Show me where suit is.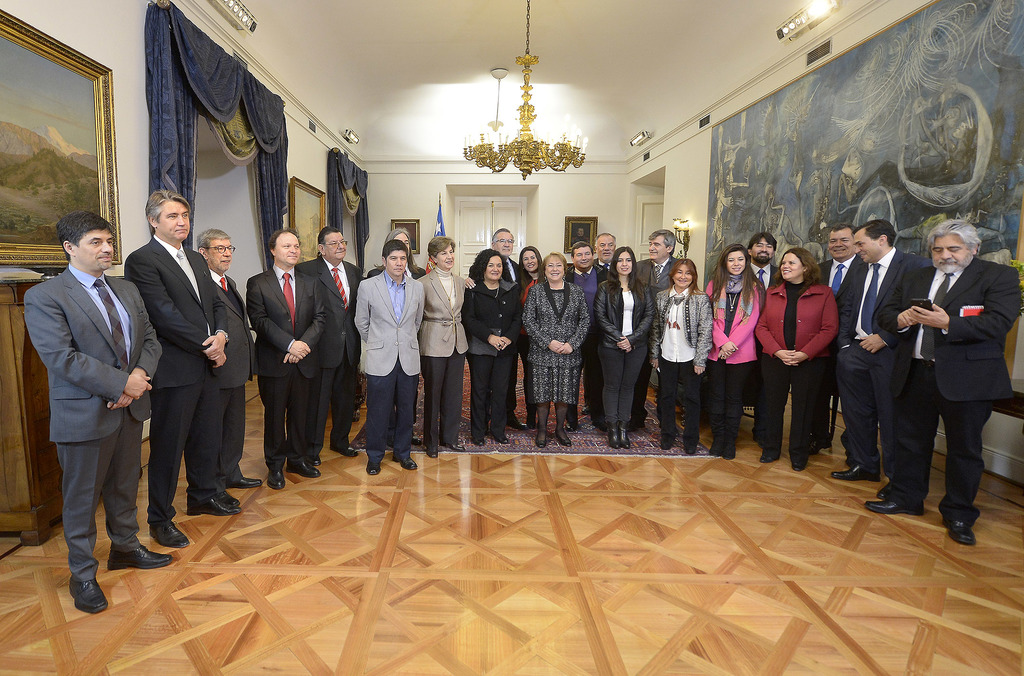
suit is at bbox=(463, 278, 525, 441).
